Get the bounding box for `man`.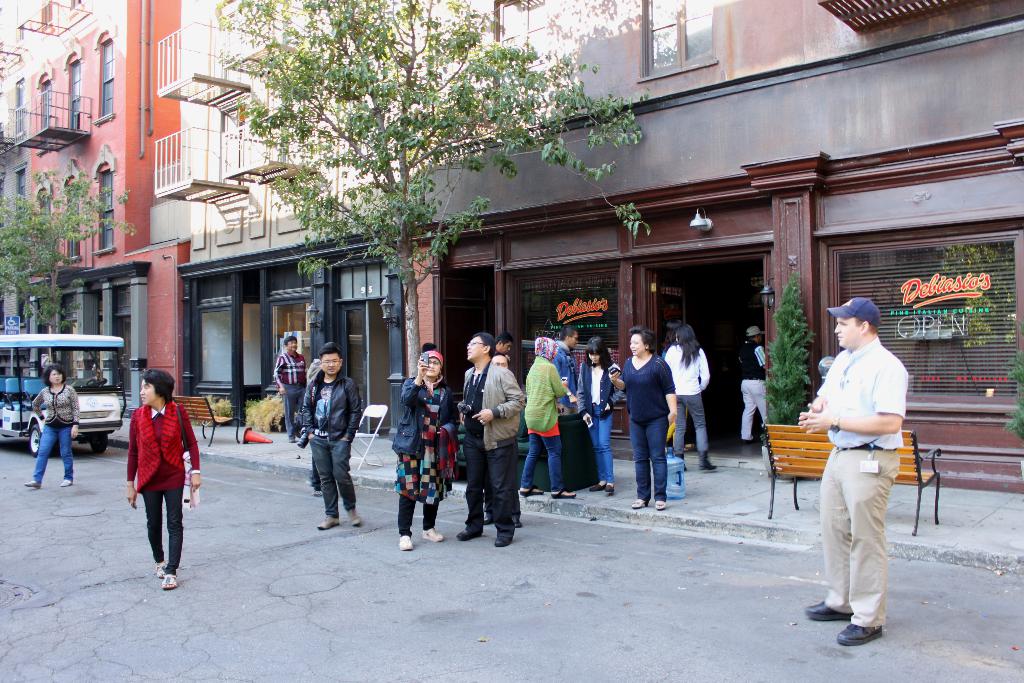
rect(270, 334, 309, 445).
